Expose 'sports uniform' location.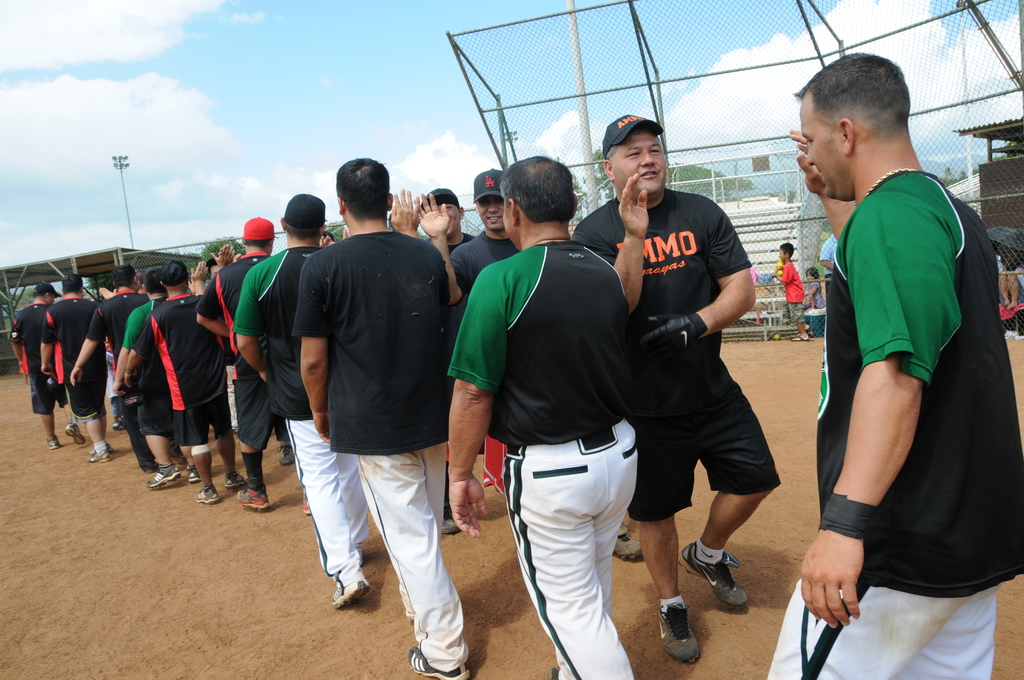
Exposed at (x1=574, y1=190, x2=780, y2=519).
